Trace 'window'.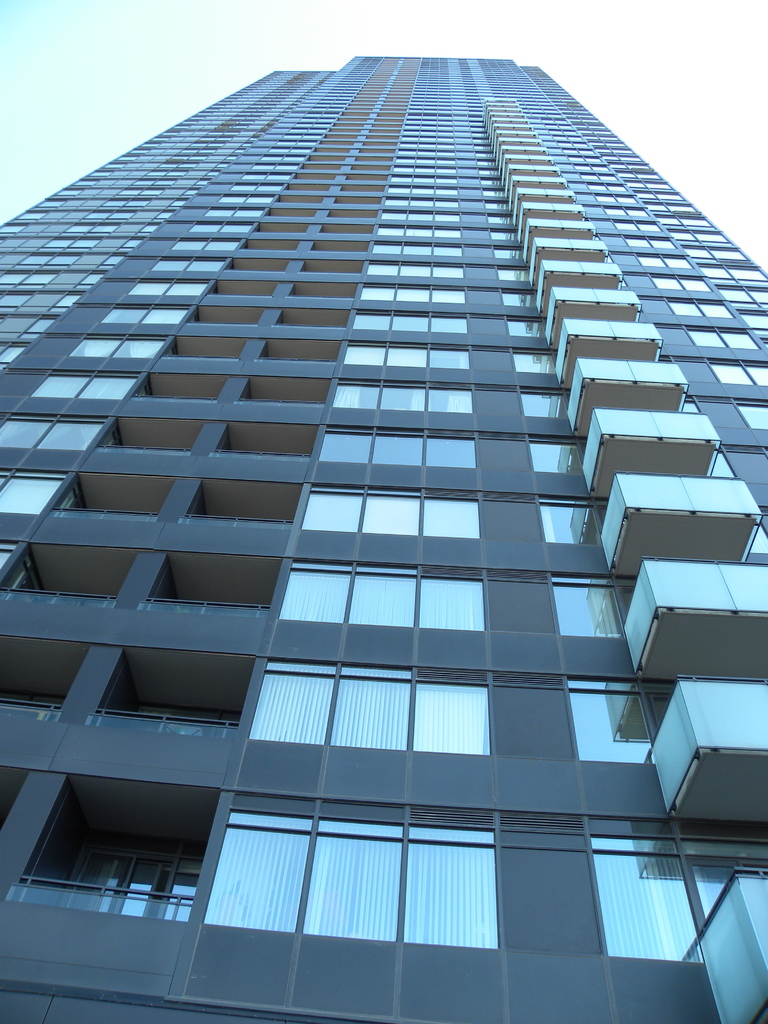
Traced to (left=656, top=202, right=703, bottom=225).
